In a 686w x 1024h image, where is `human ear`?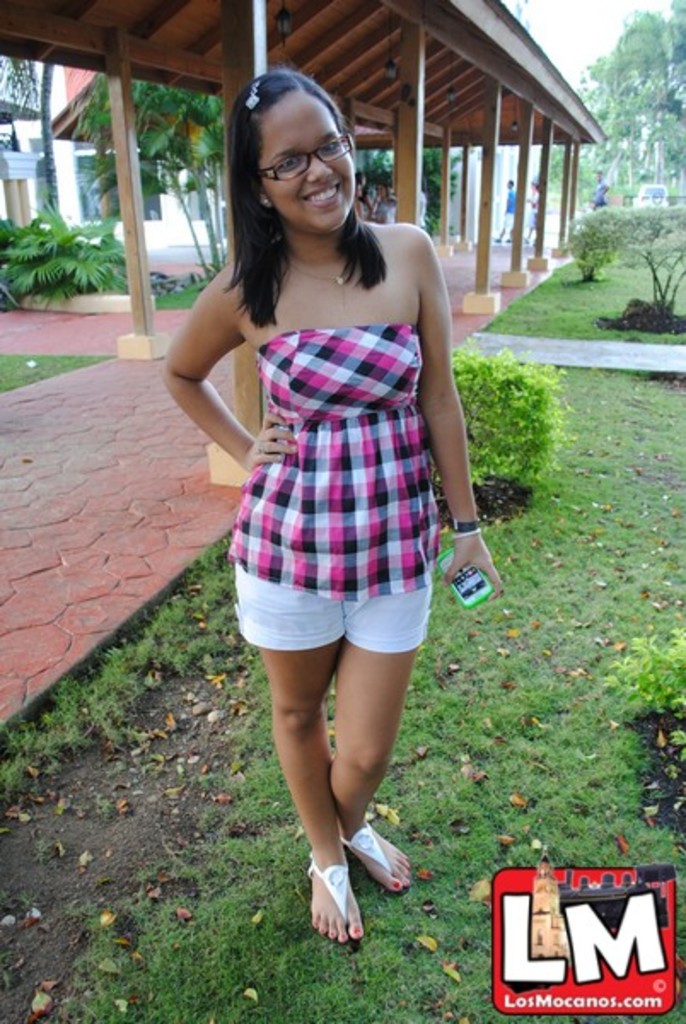
crop(247, 179, 271, 205).
